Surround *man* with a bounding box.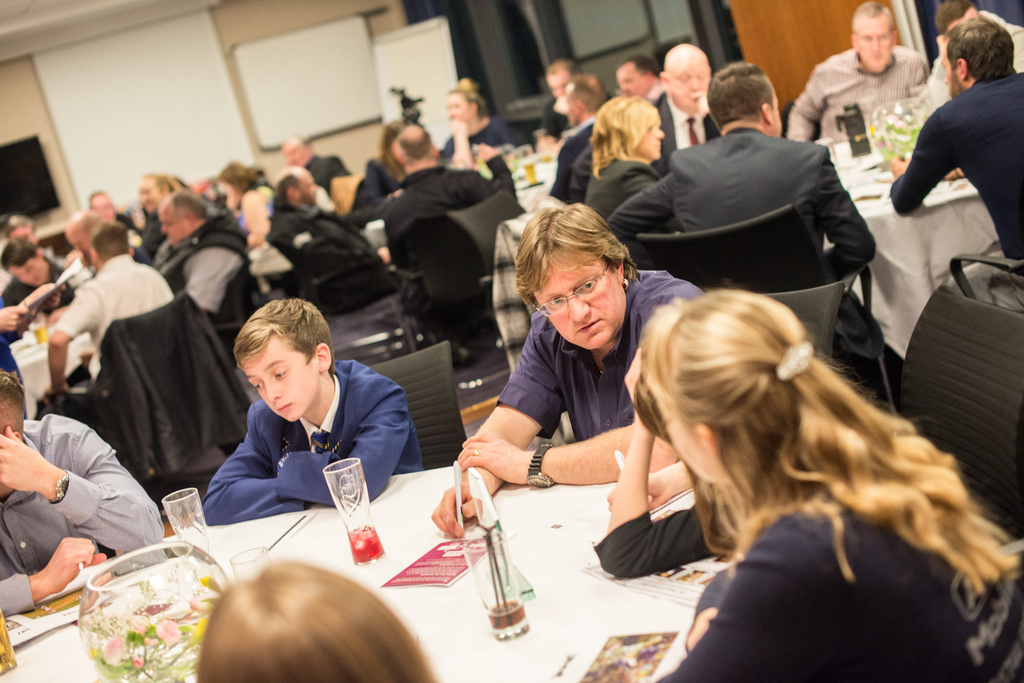
154,187,257,316.
